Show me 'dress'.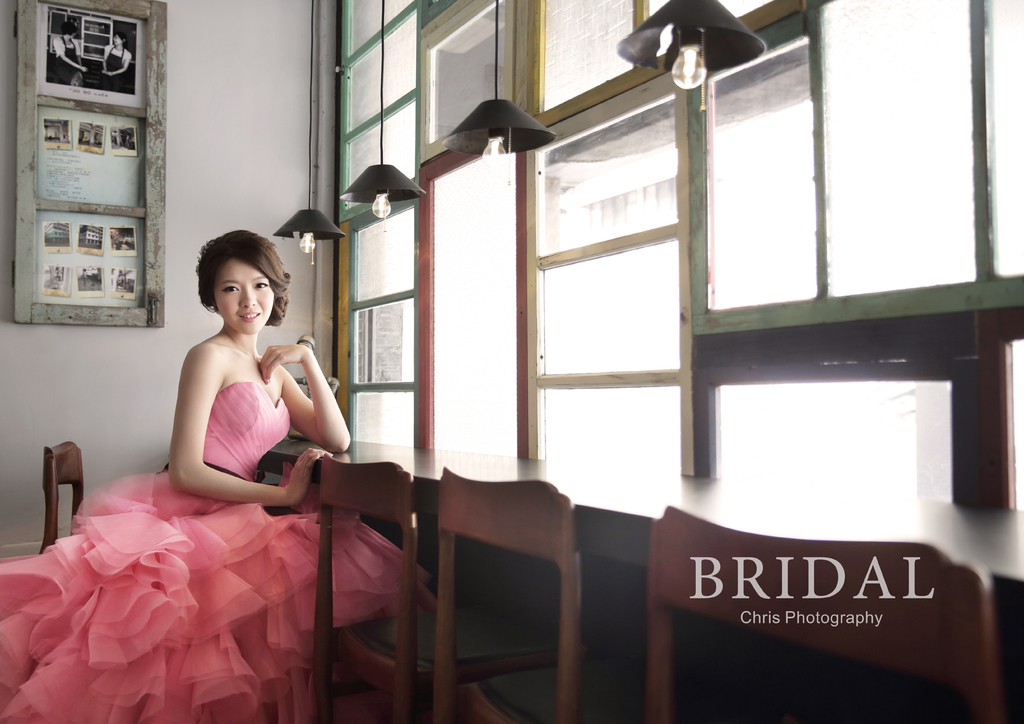
'dress' is here: bbox=(0, 380, 431, 723).
